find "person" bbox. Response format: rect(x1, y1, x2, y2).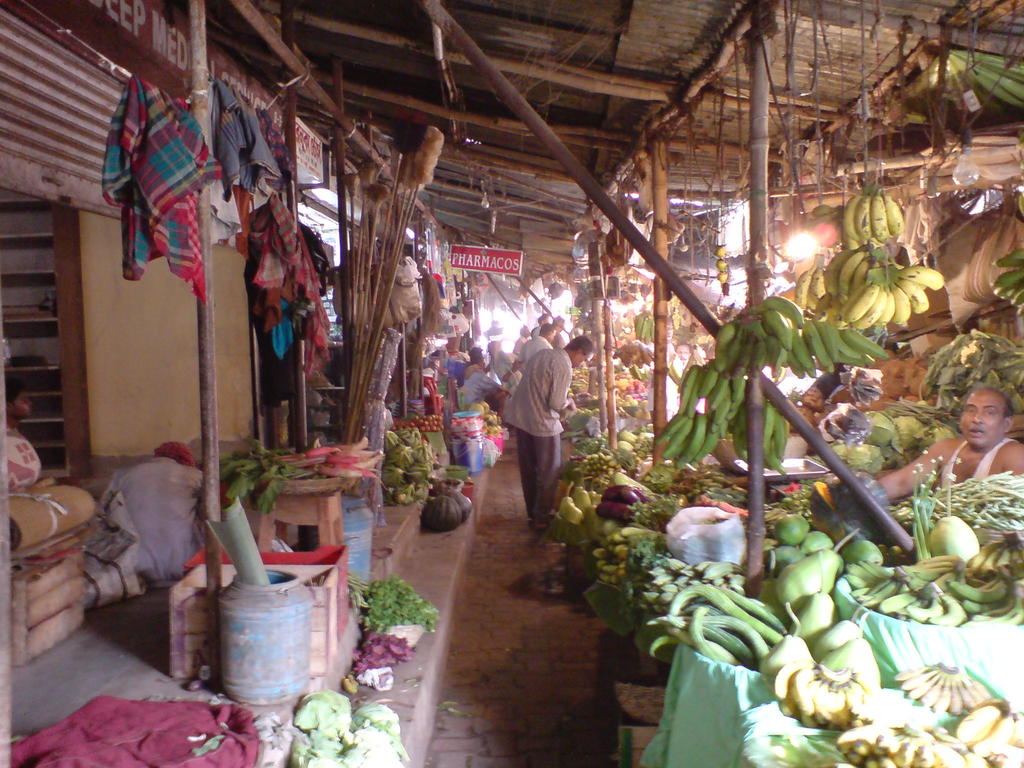
rect(509, 319, 534, 356).
